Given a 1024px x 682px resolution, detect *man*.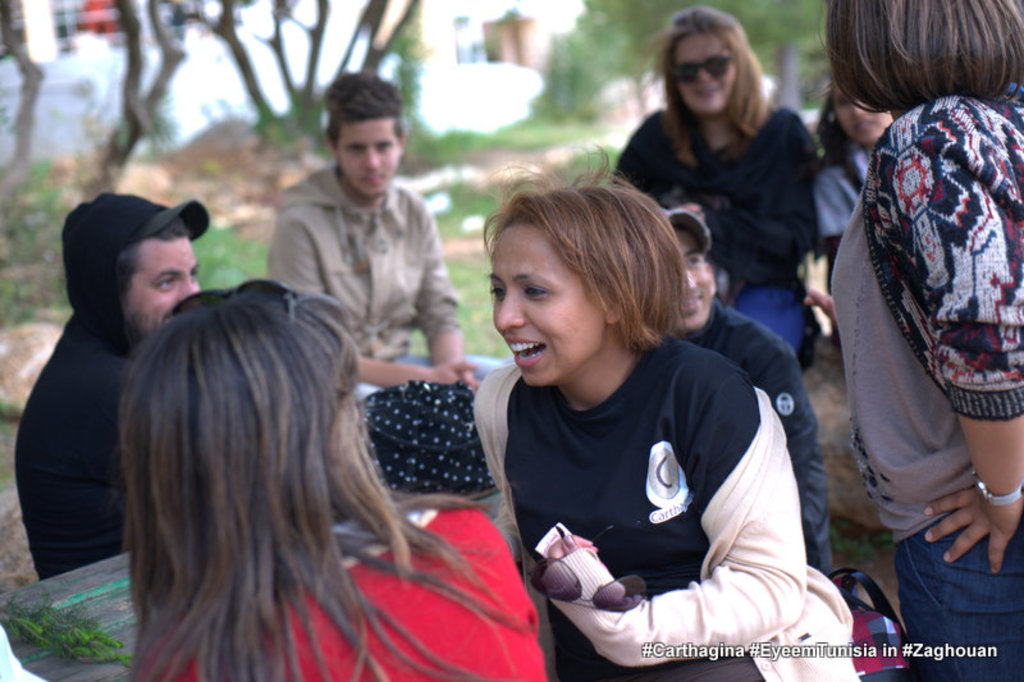
<region>10, 189, 184, 600</region>.
